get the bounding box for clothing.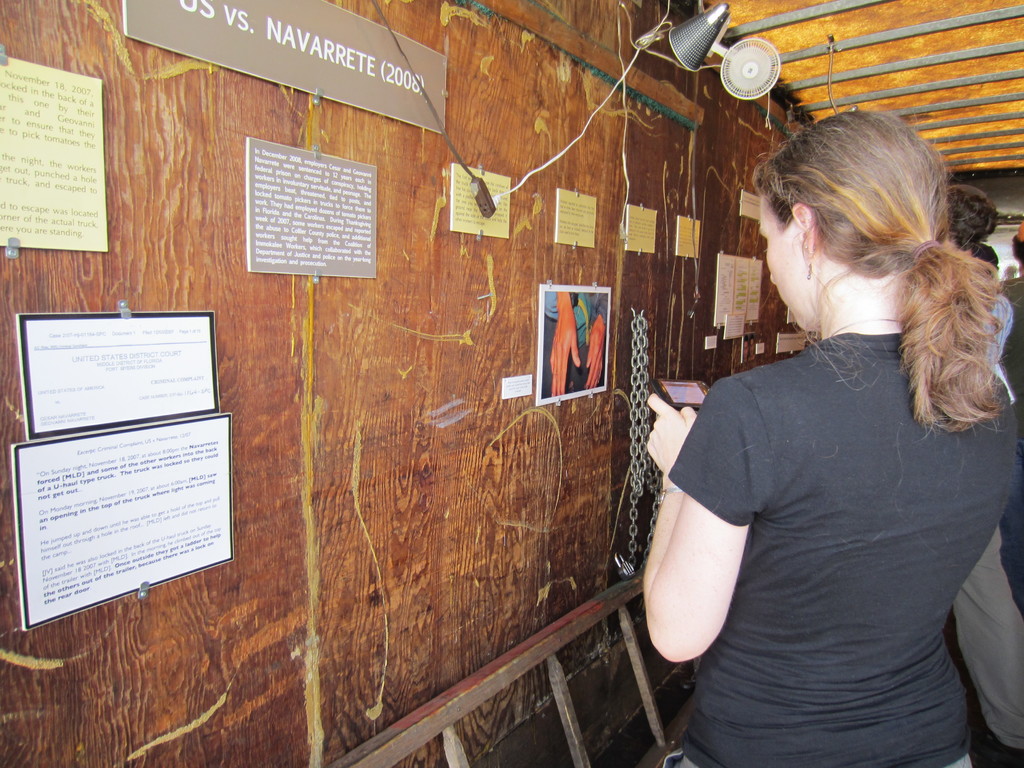
bbox=[566, 290, 611, 332].
